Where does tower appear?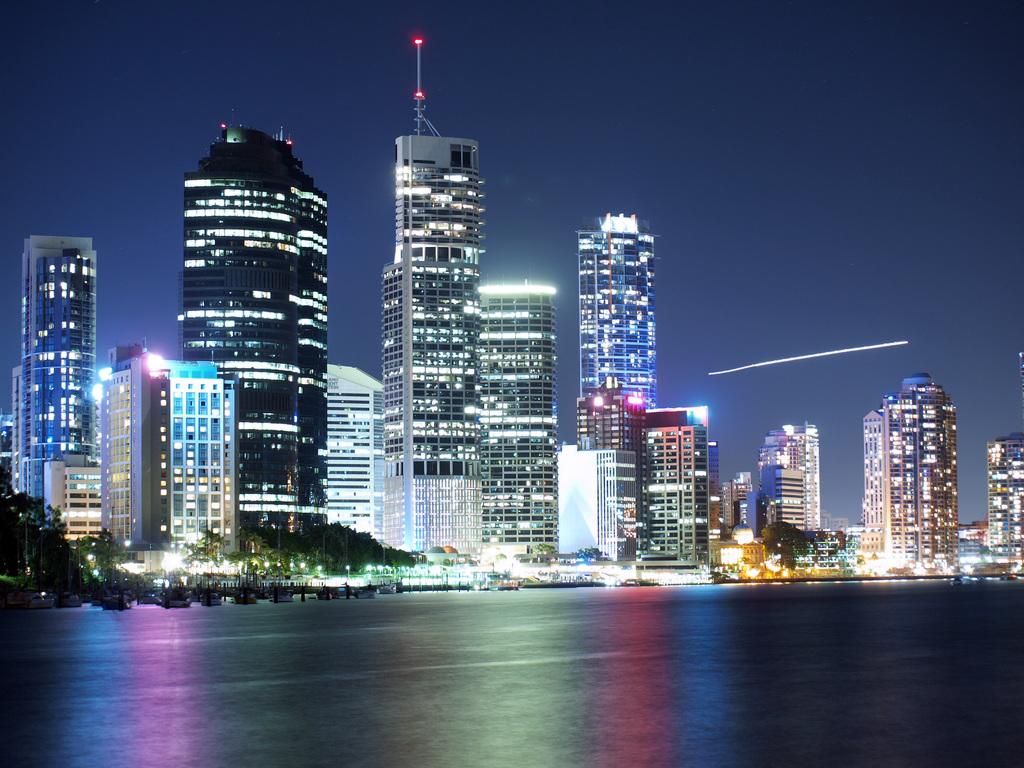
Appears at box=[335, 358, 383, 554].
